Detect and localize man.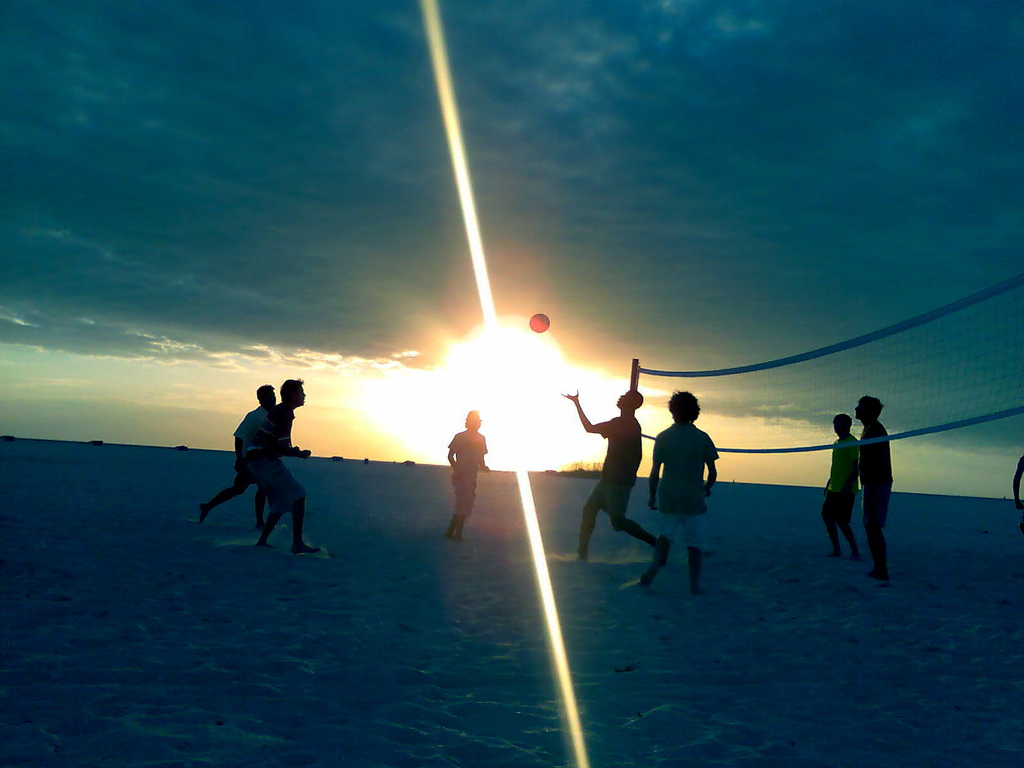
Localized at x1=561 y1=390 x2=655 y2=558.
